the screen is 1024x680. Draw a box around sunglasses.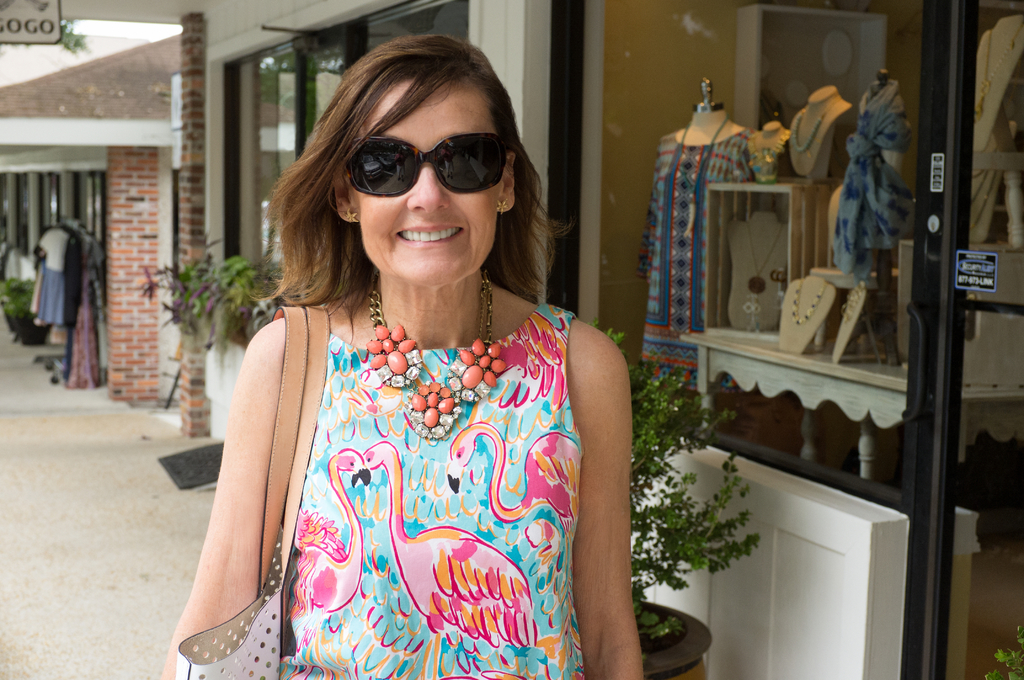
bbox=(339, 131, 518, 200).
